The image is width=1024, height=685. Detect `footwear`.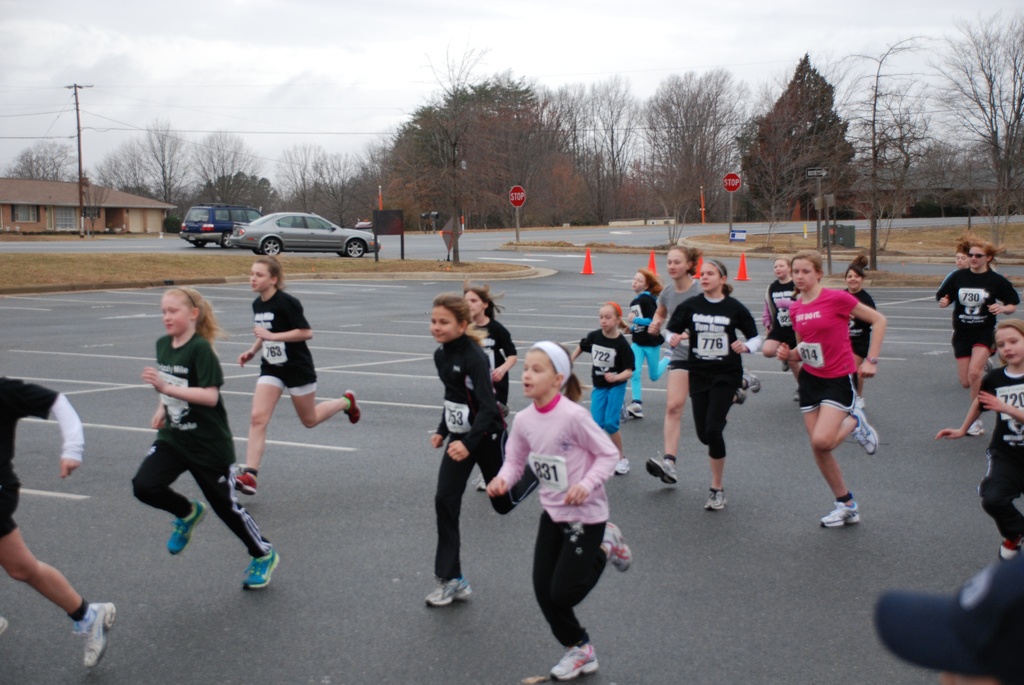
Detection: x1=820 y1=501 x2=860 y2=524.
